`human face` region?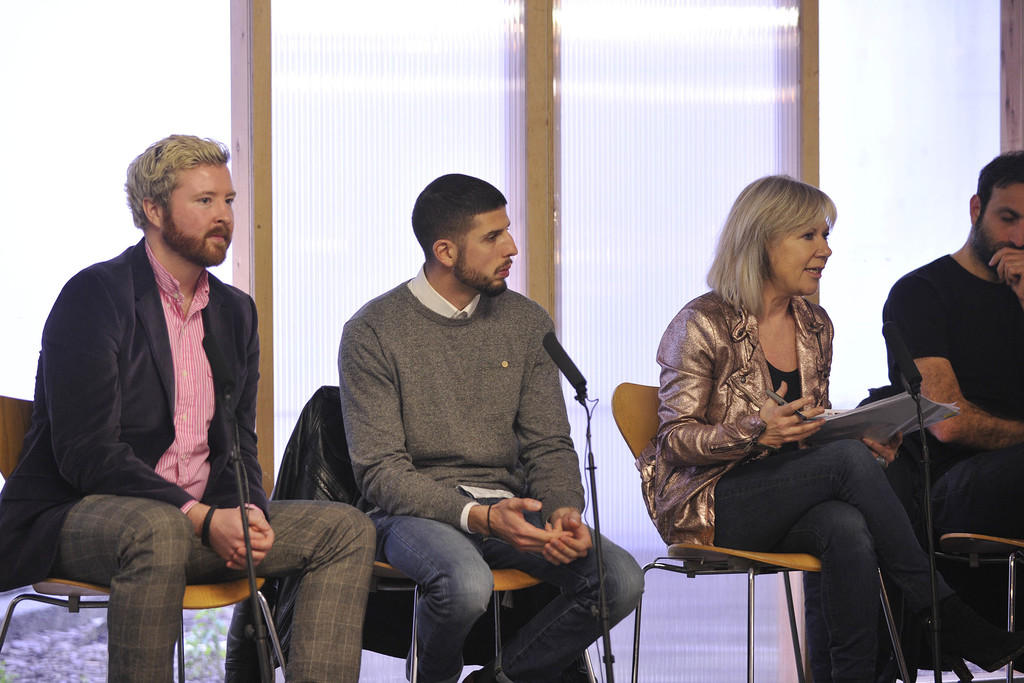
l=979, t=177, r=1023, b=245
